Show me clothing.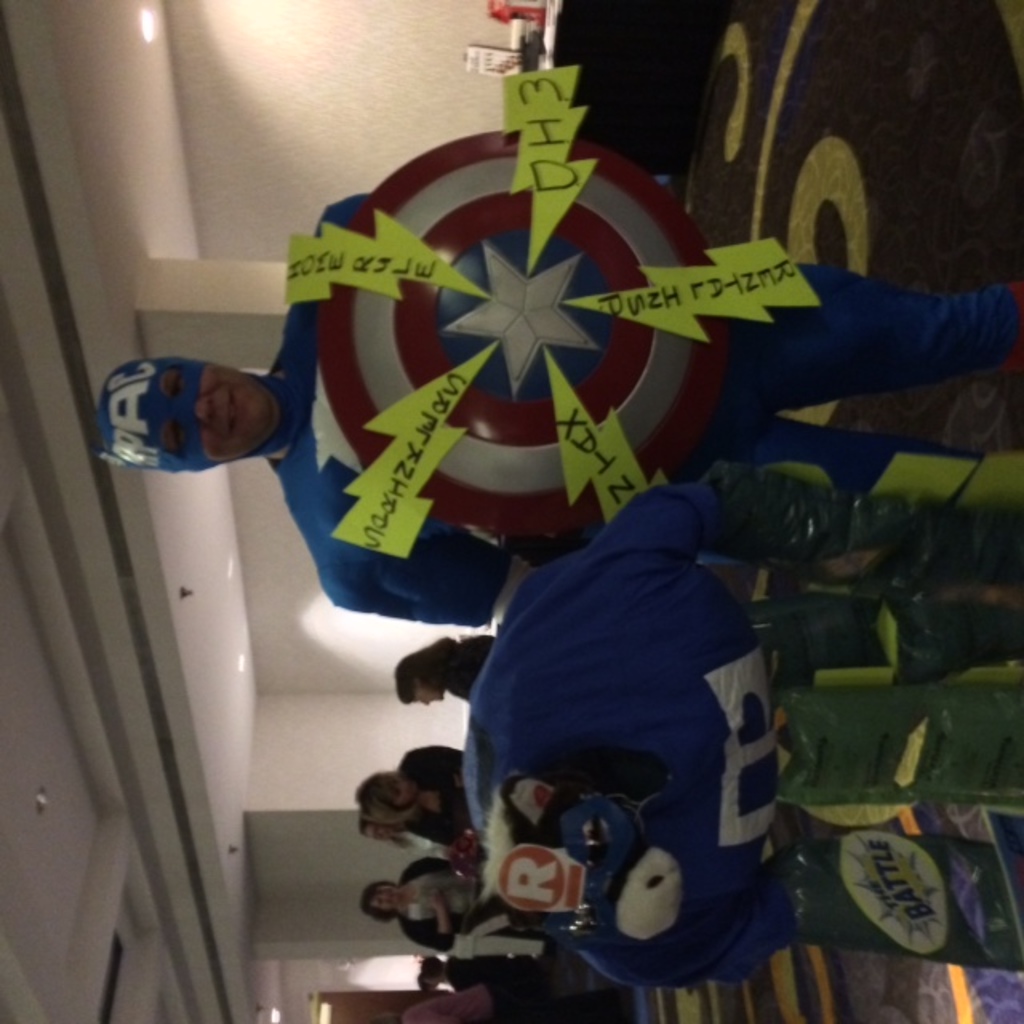
clothing is here: locate(453, 480, 782, 1002).
